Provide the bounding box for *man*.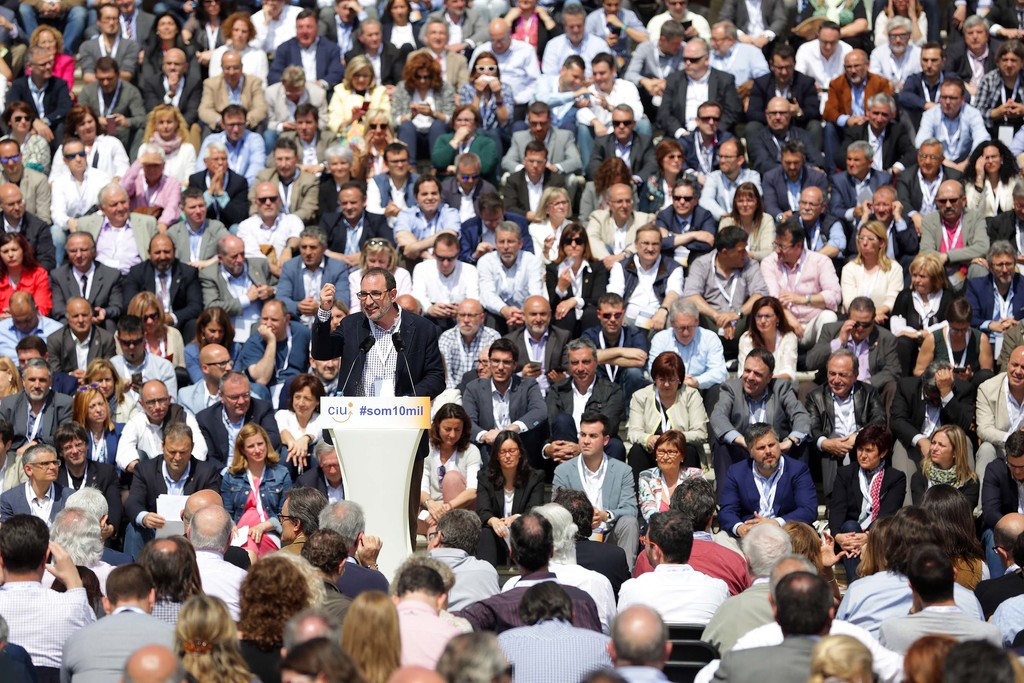
rect(49, 420, 124, 543).
